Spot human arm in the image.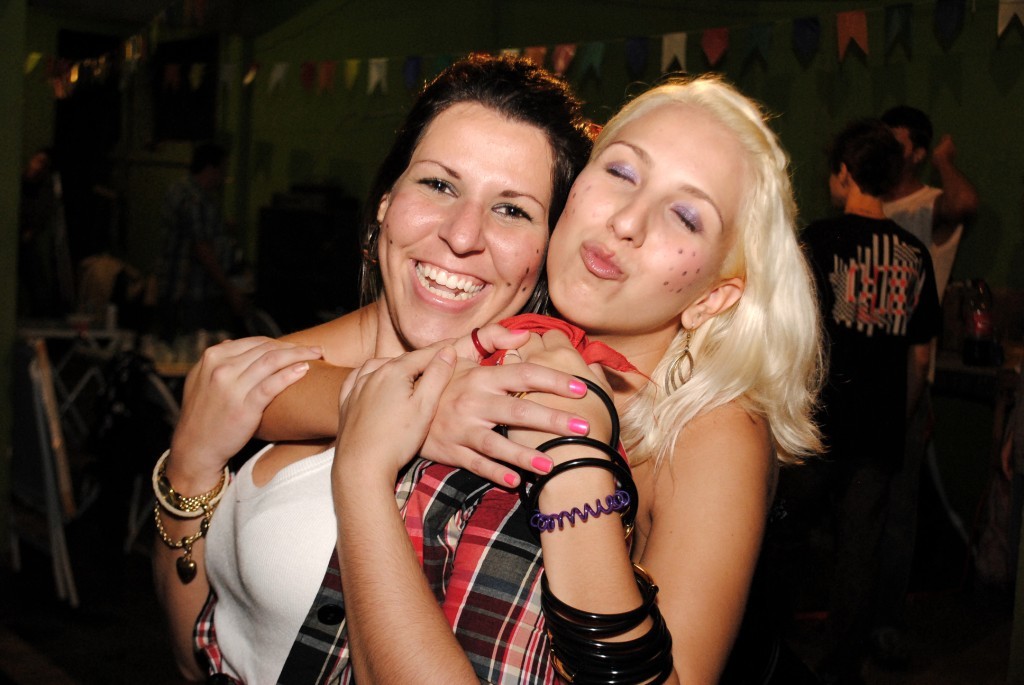
human arm found at 904/248/944/411.
